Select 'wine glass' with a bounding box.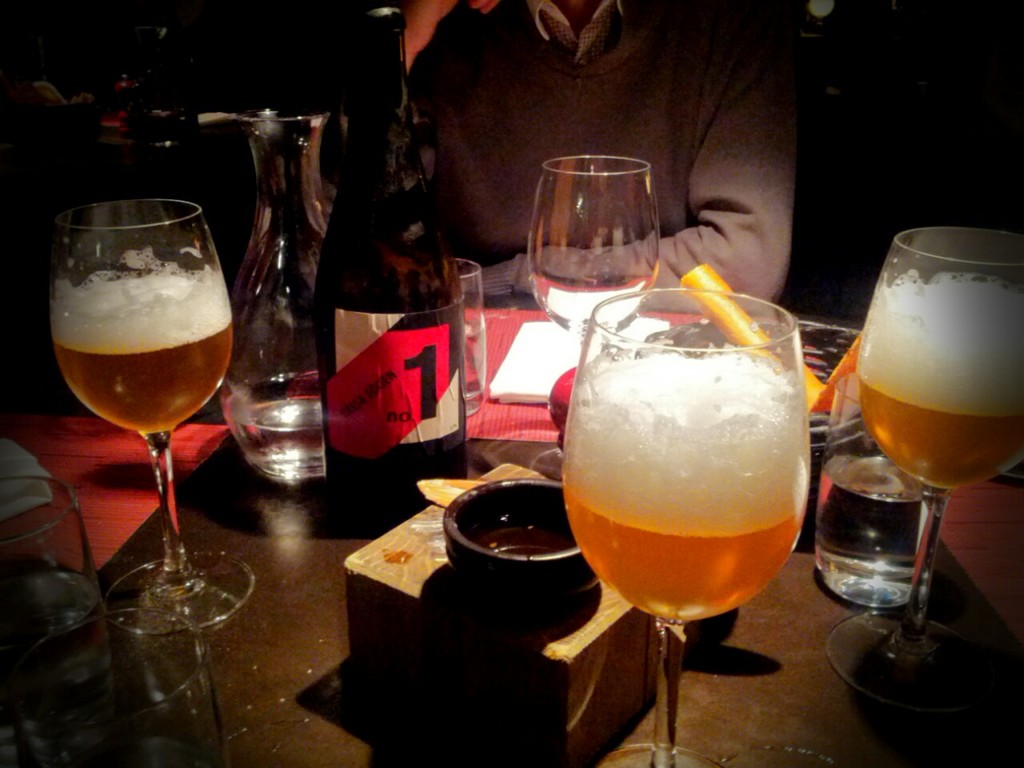
<region>53, 196, 250, 632</region>.
